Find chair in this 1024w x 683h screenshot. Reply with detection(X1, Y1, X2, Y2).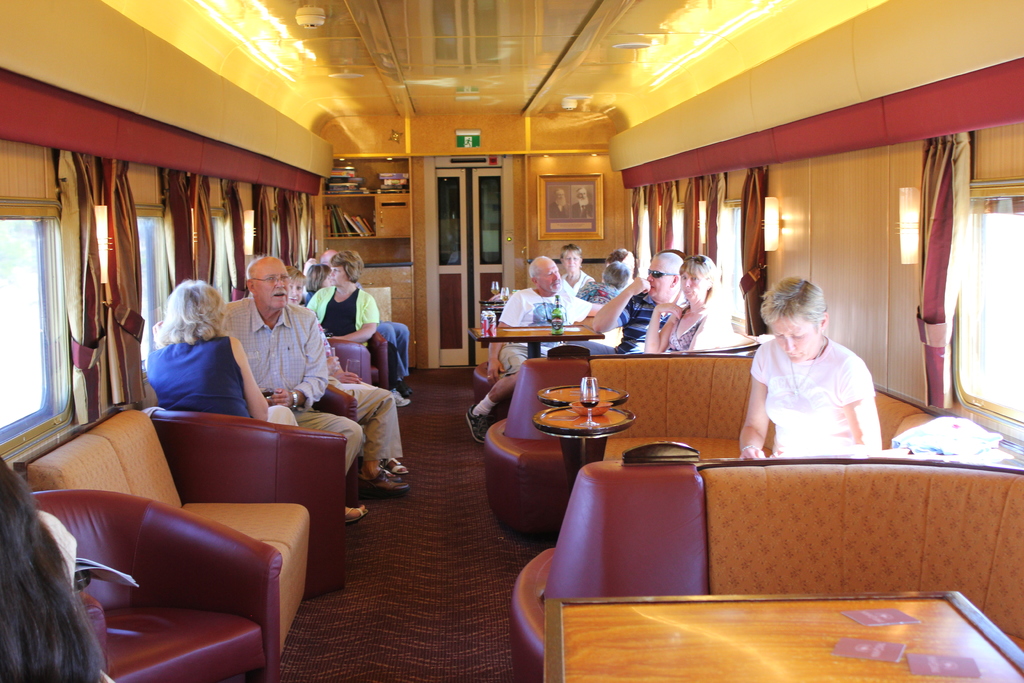
detection(323, 336, 372, 388).
